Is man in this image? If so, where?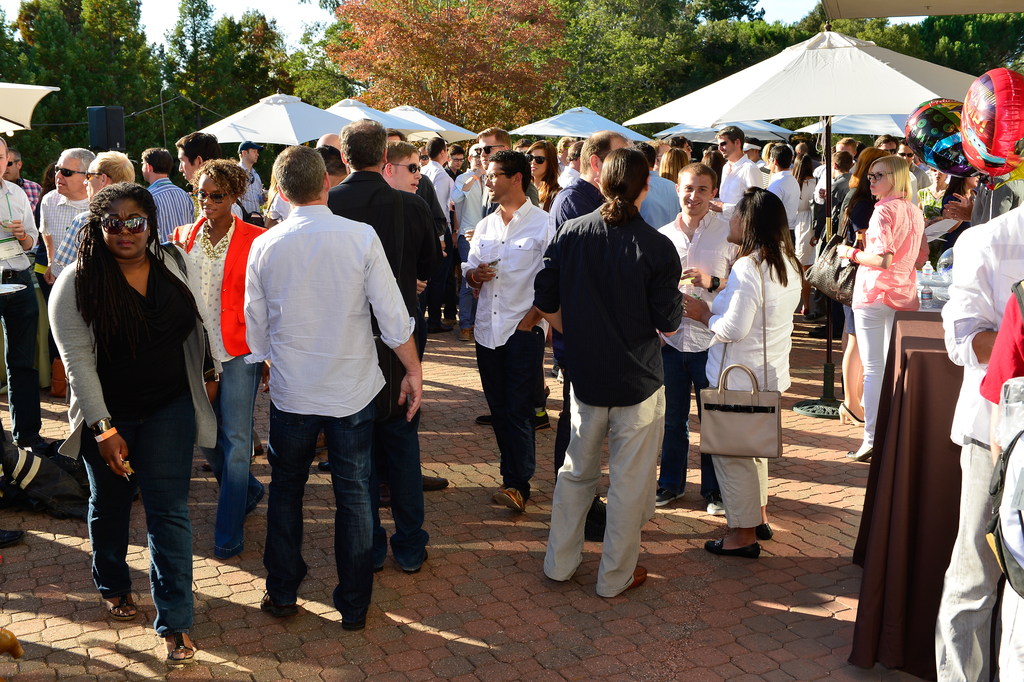
Yes, at {"left": 471, "top": 125, "right": 510, "bottom": 168}.
